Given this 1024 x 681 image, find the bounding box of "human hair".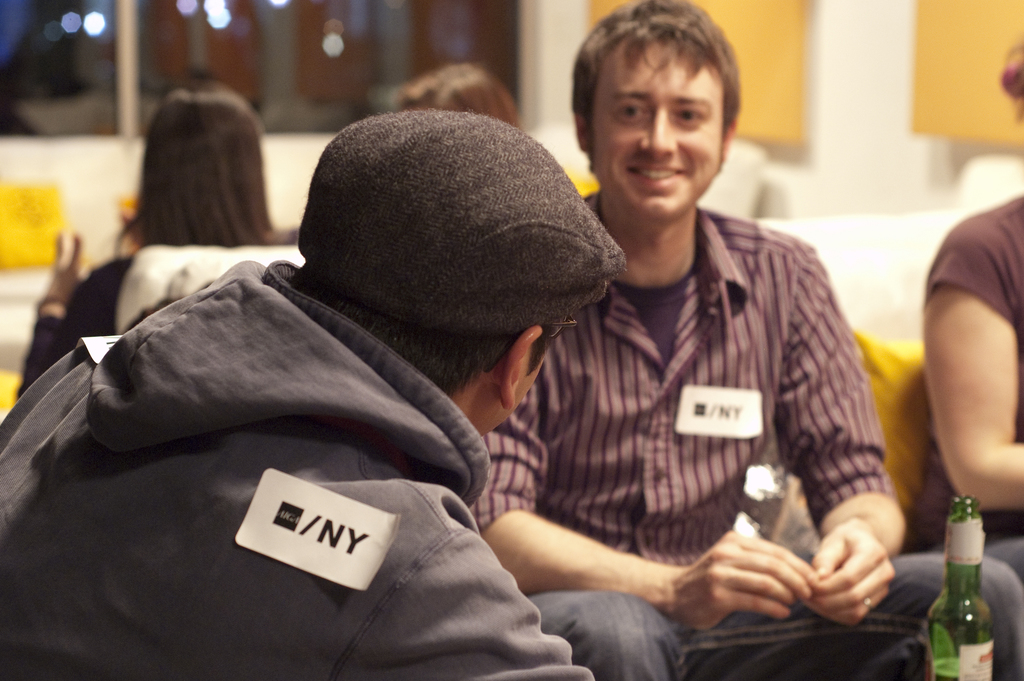
997 29 1023 134.
